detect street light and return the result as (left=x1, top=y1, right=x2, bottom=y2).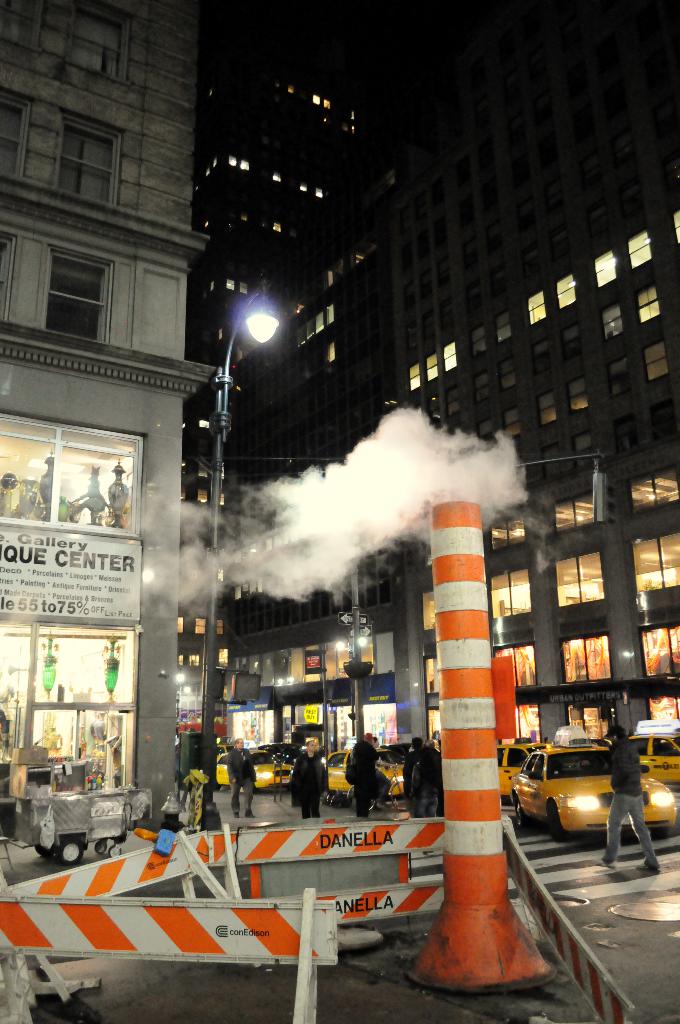
(left=174, top=669, right=189, bottom=717).
